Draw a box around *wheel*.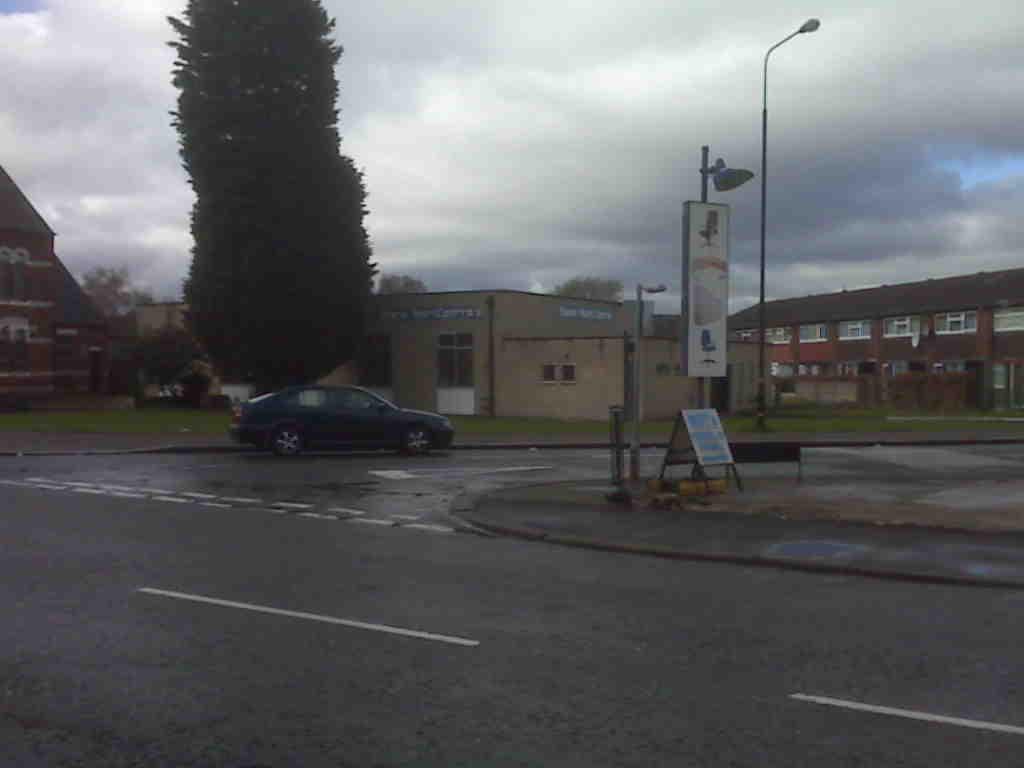
{"x1": 276, "y1": 429, "x2": 304, "y2": 458}.
